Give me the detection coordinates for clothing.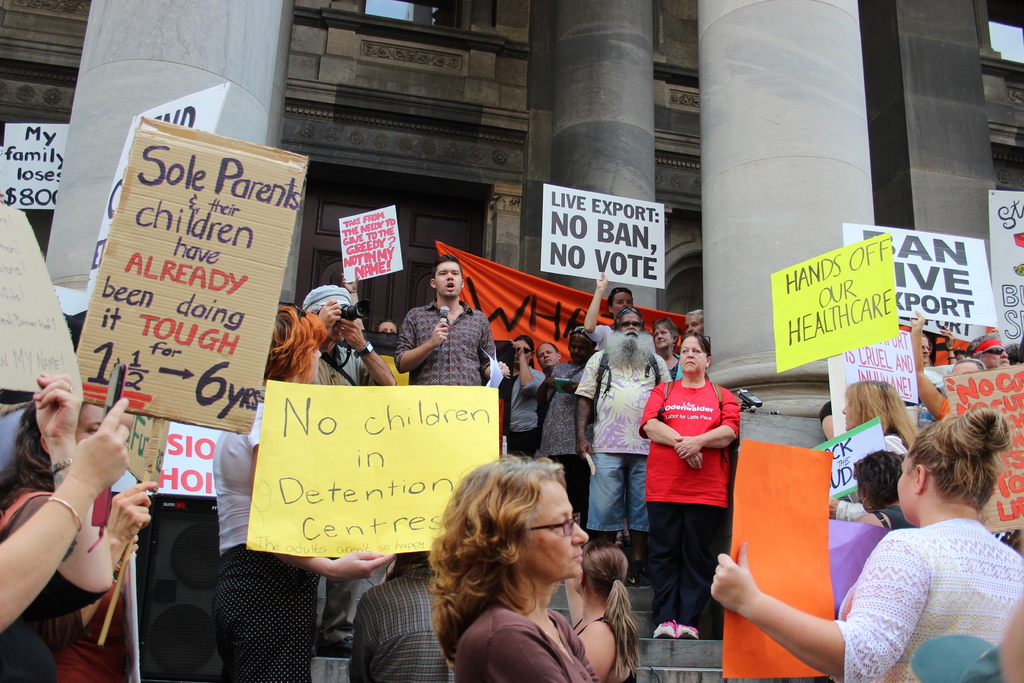
Rect(207, 416, 314, 682).
